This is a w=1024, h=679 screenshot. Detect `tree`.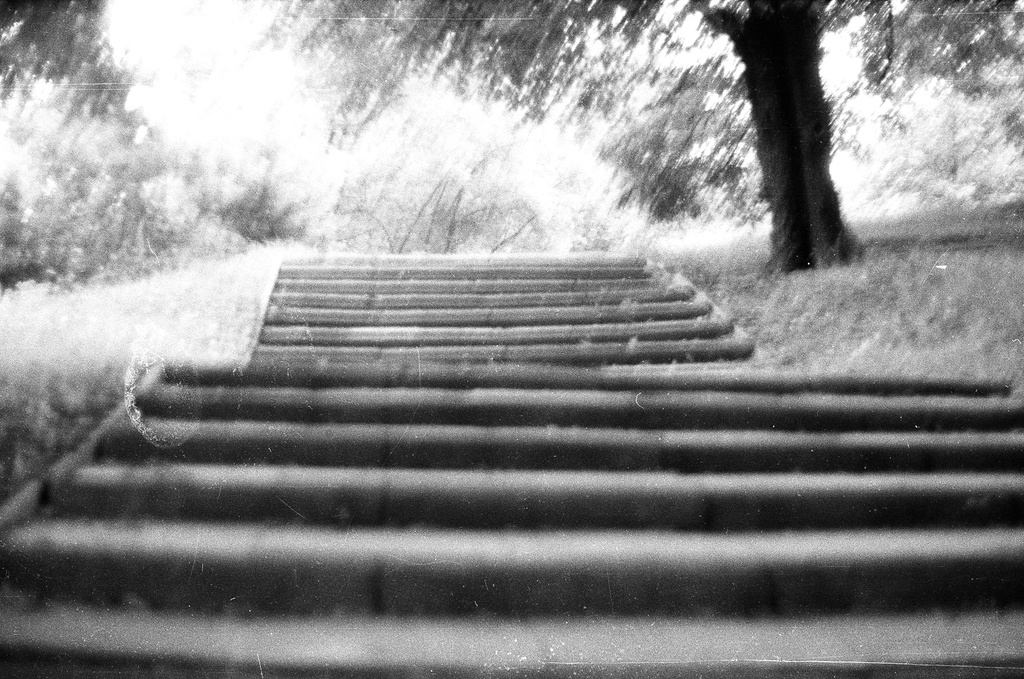
265 0 1023 269.
